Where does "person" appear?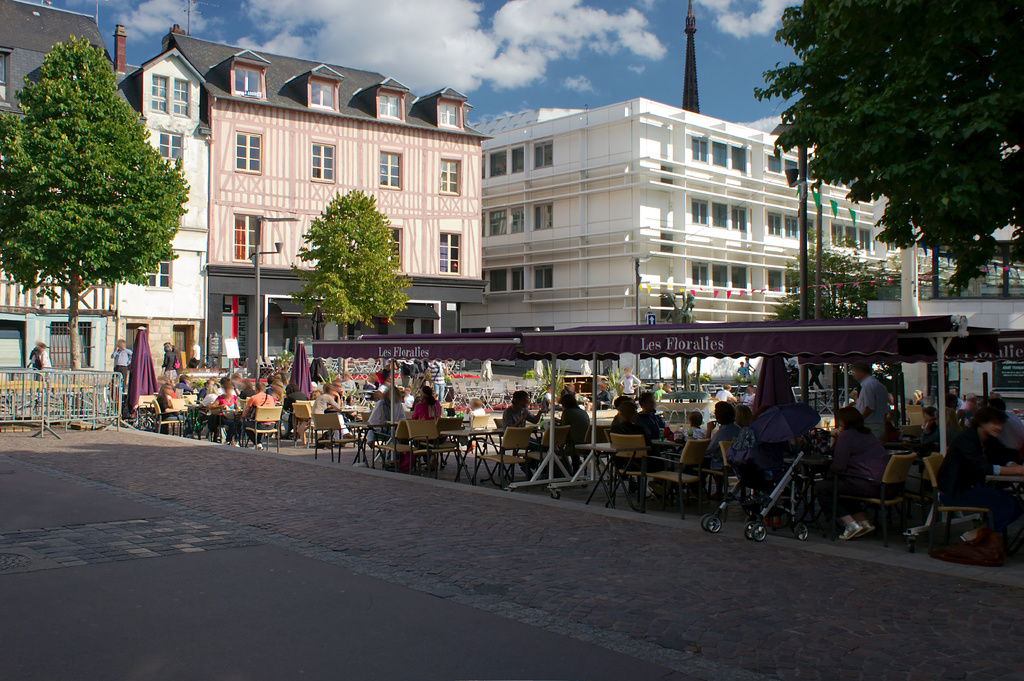
Appears at {"x1": 499, "y1": 393, "x2": 547, "y2": 478}.
